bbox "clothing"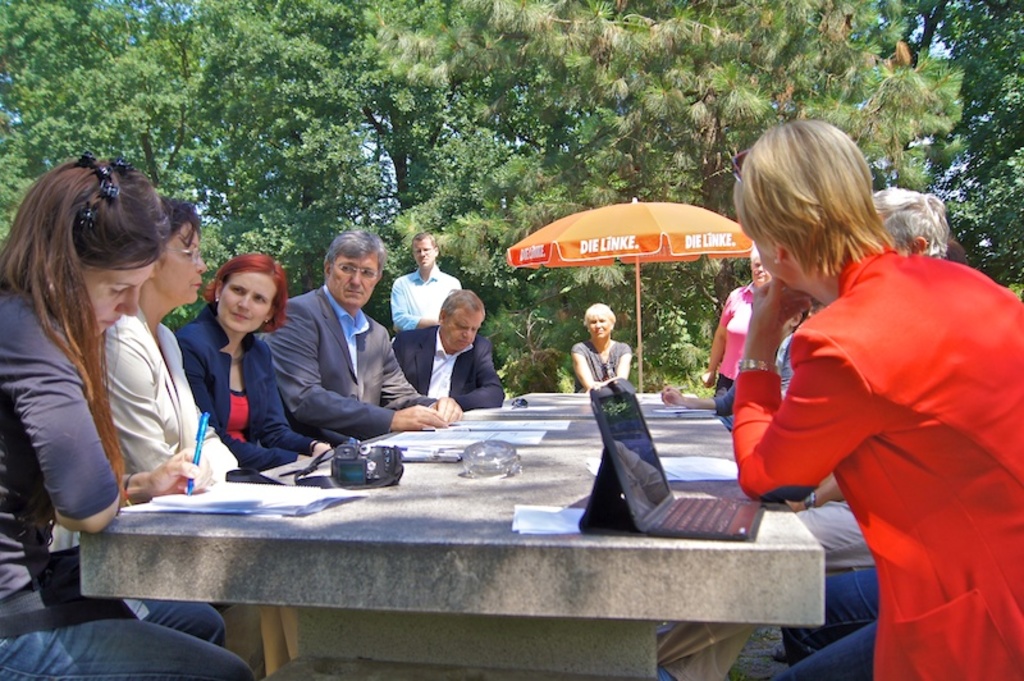
[x1=718, y1=283, x2=753, y2=394]
